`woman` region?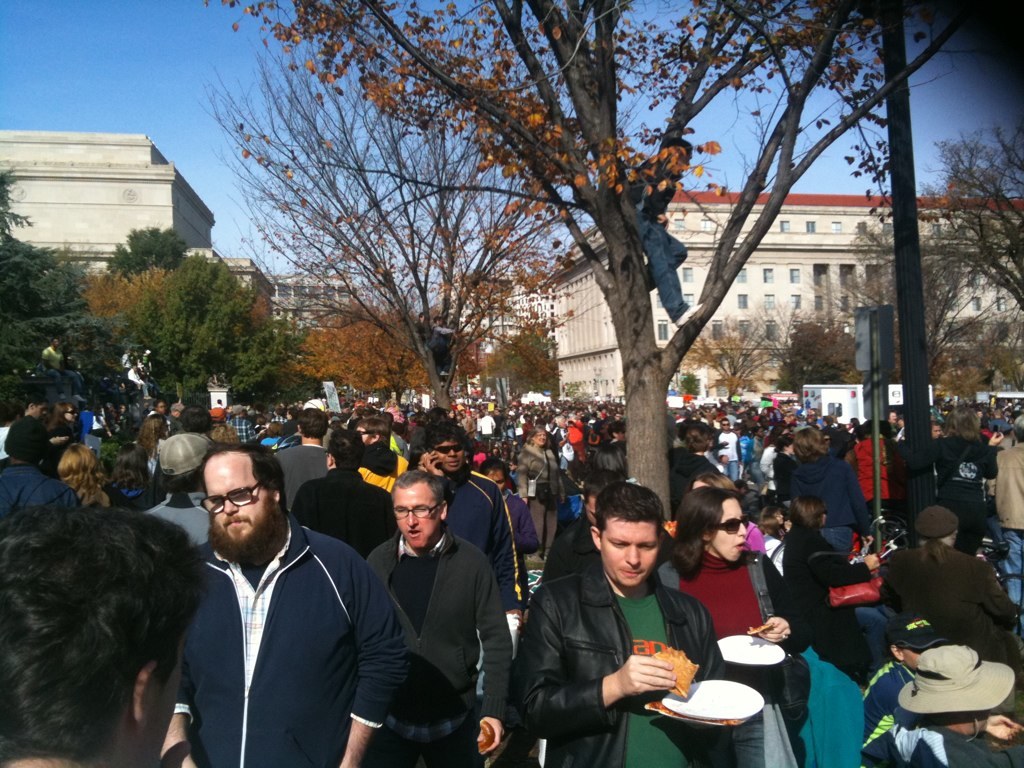
left=253, top=415, right=264, bottom=431
